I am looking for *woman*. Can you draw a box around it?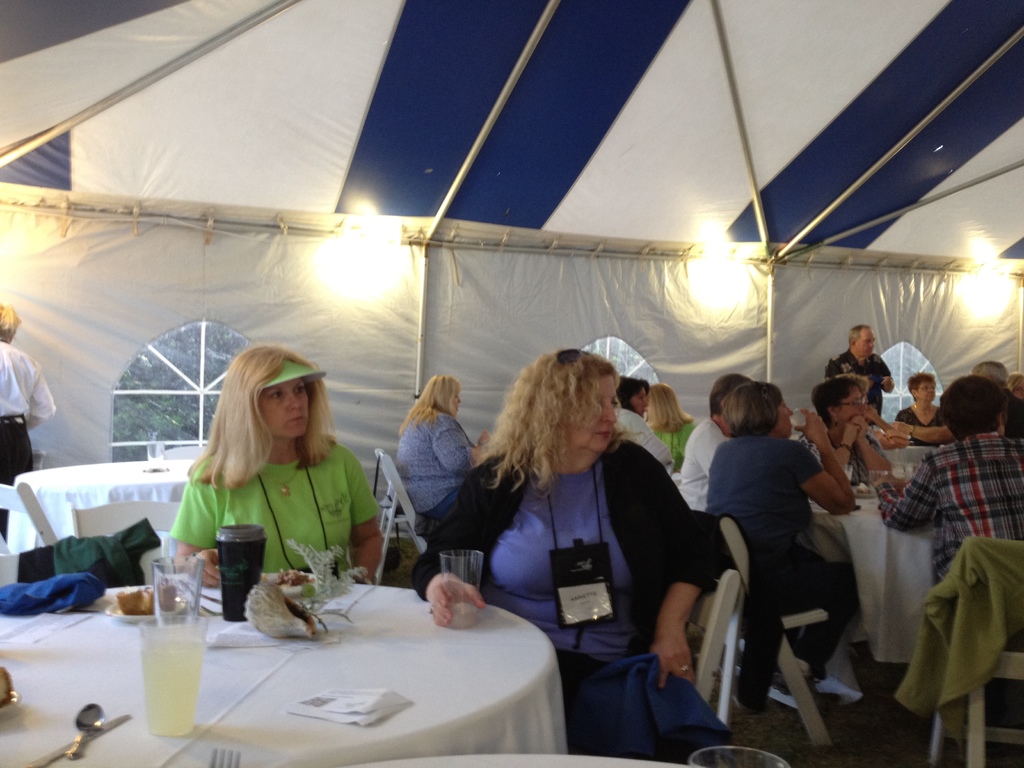
Sure, the bounding box is Rect(160, 358, 376, 612).
